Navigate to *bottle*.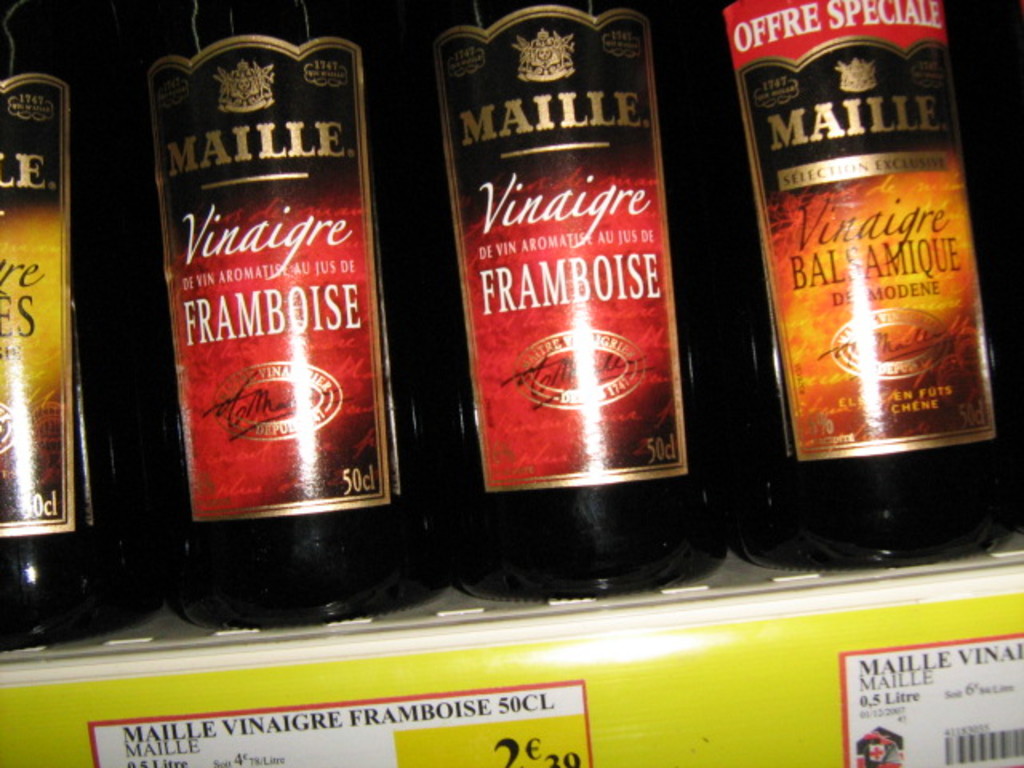
Navigation target: box=[118, 0, 432, 630].
